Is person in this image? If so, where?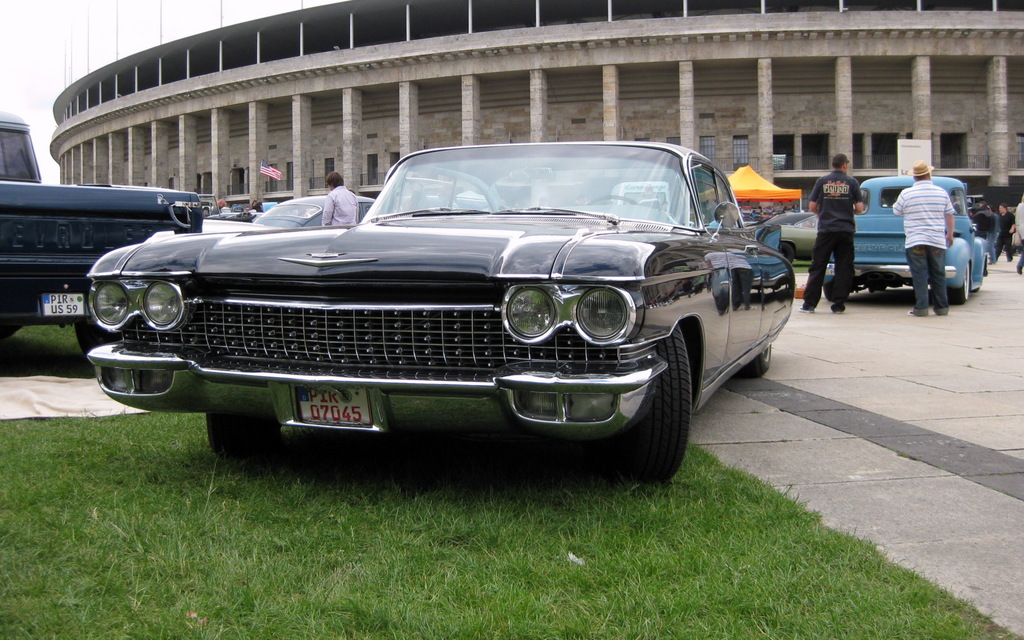
Yes, at bbox=(810, 148, 877, 312).
